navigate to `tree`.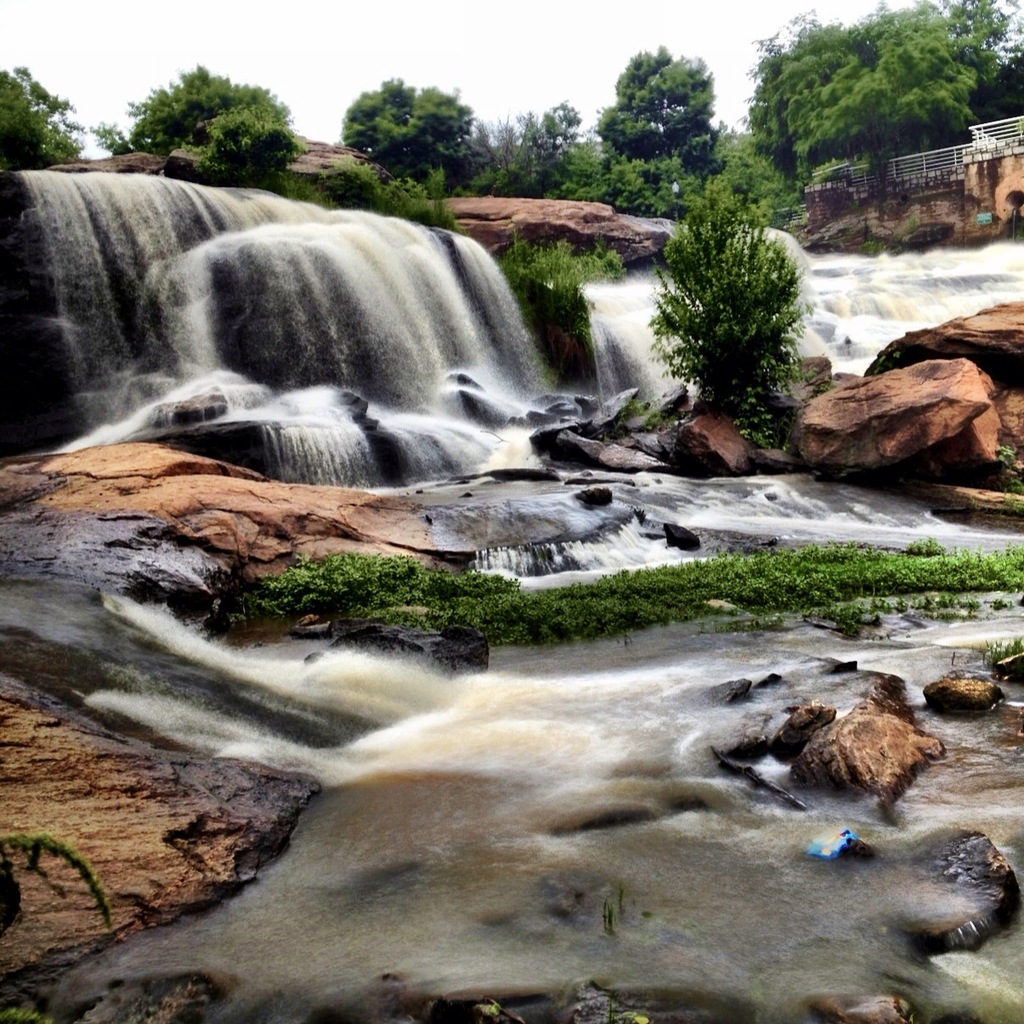
Navigation target: [353,70,484,172].
